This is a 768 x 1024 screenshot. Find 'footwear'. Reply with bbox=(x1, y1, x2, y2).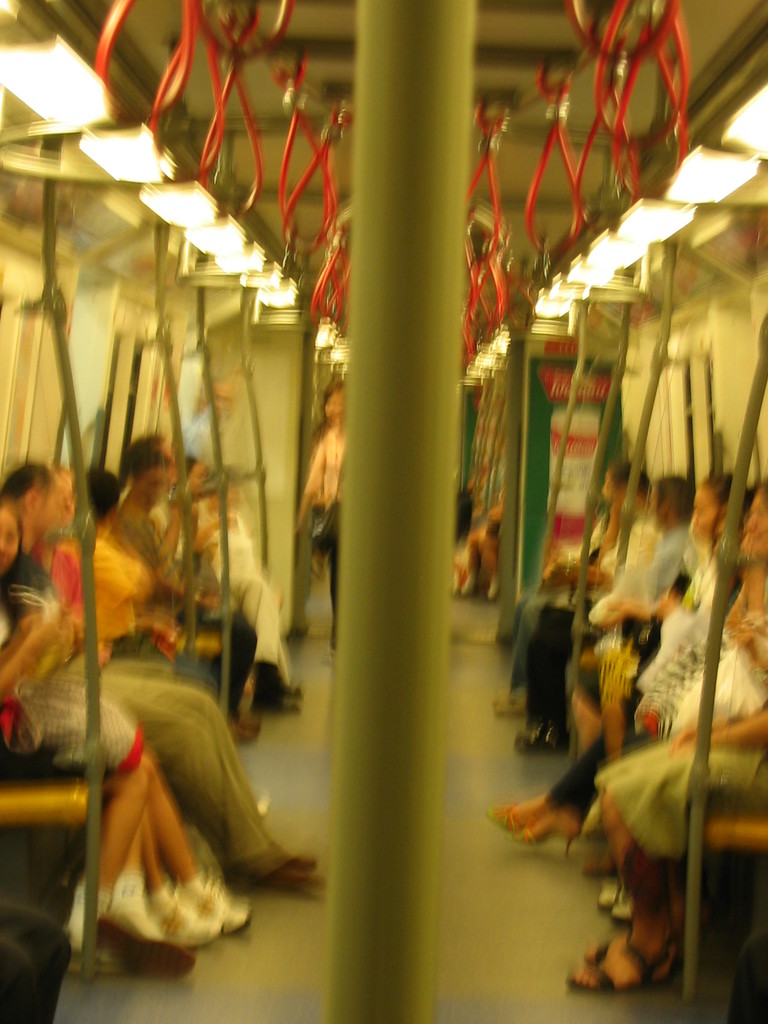
bbox=(518, 723, 566, 751).
